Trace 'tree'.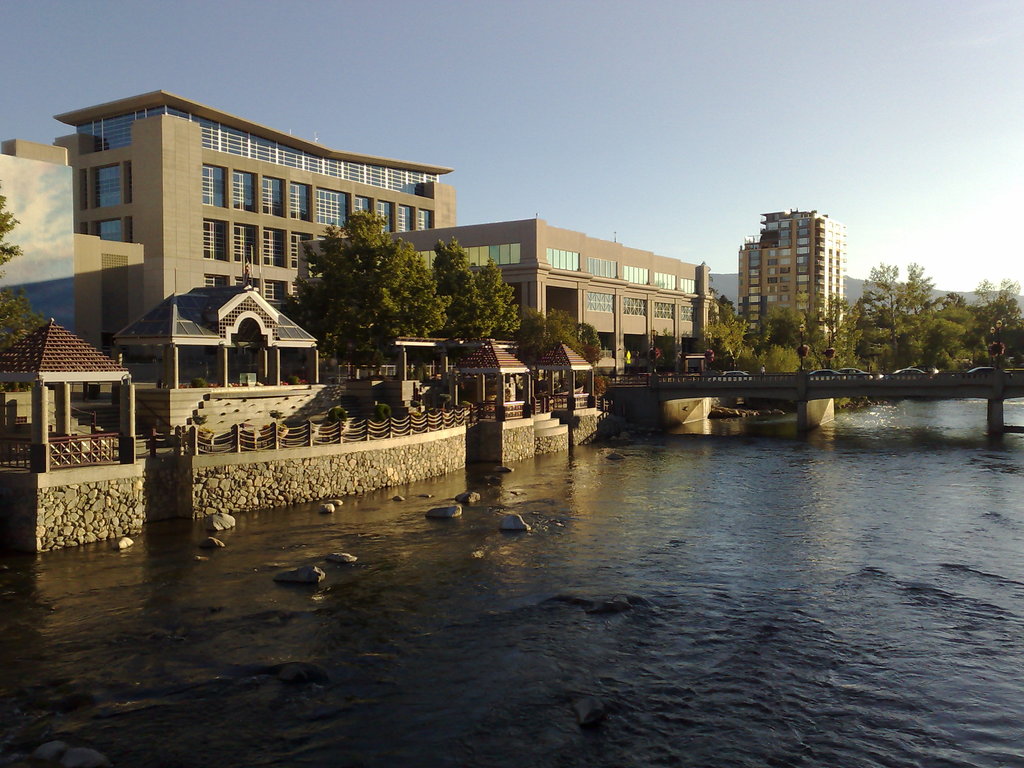
Traced to (703, 310, 758, 372).
